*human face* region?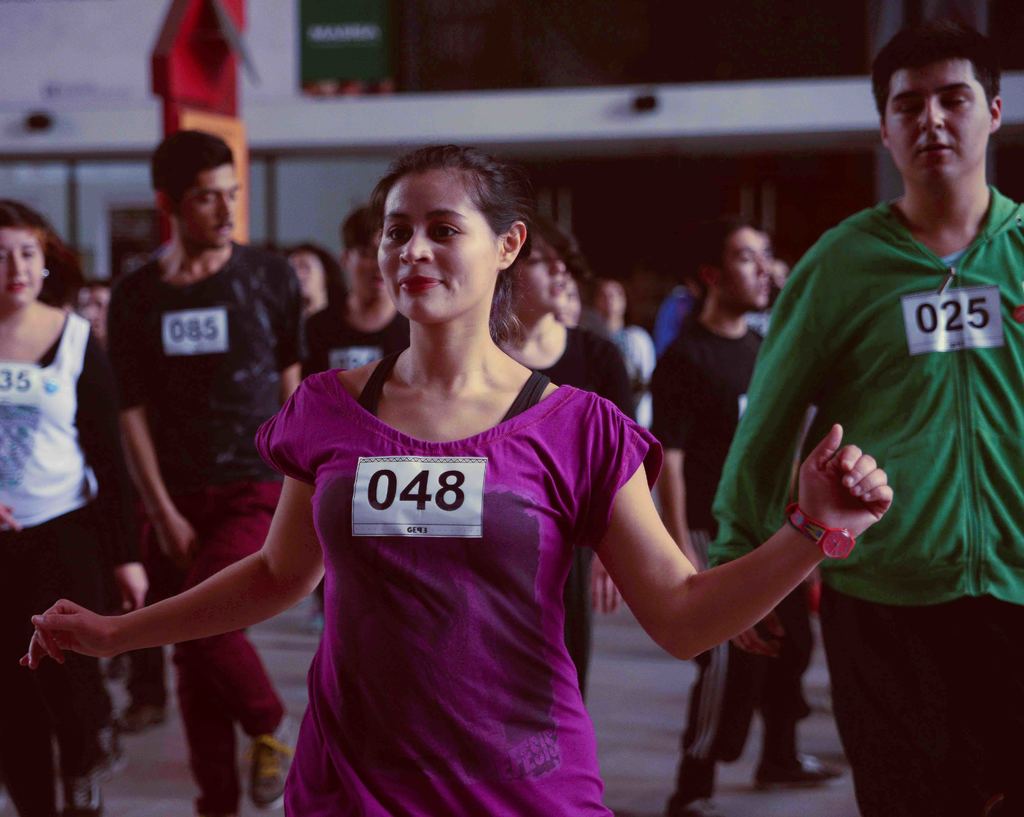
crop(346, 234, 389, 302)
